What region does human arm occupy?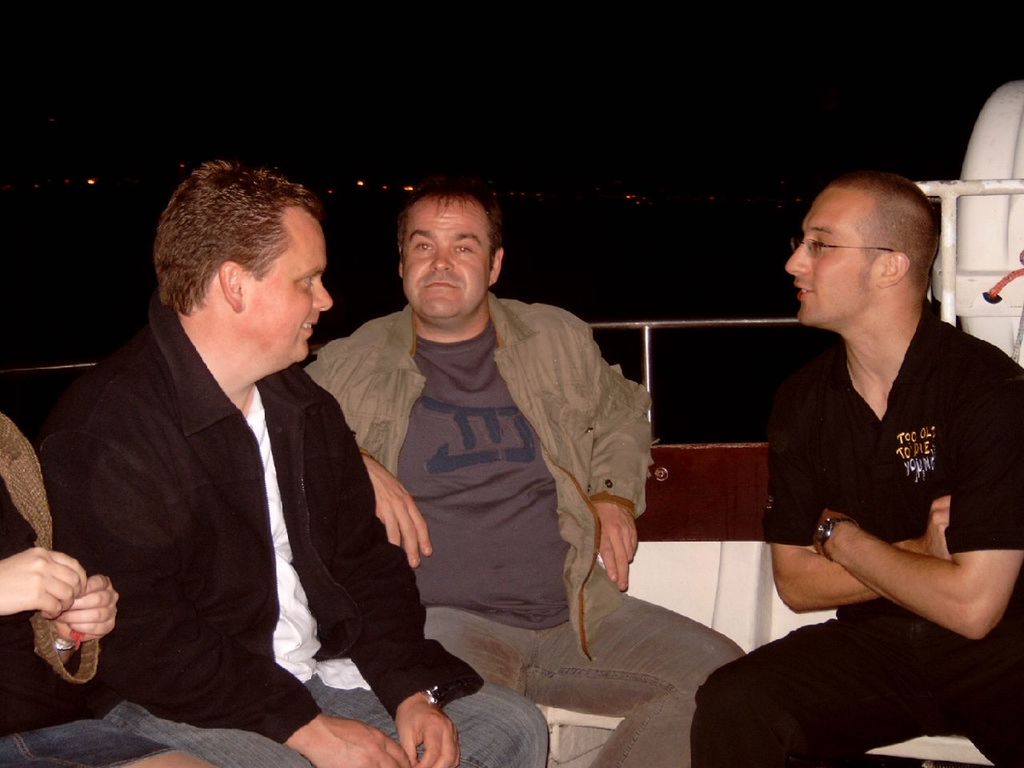
bbox=[772, 366, 974, 618].
